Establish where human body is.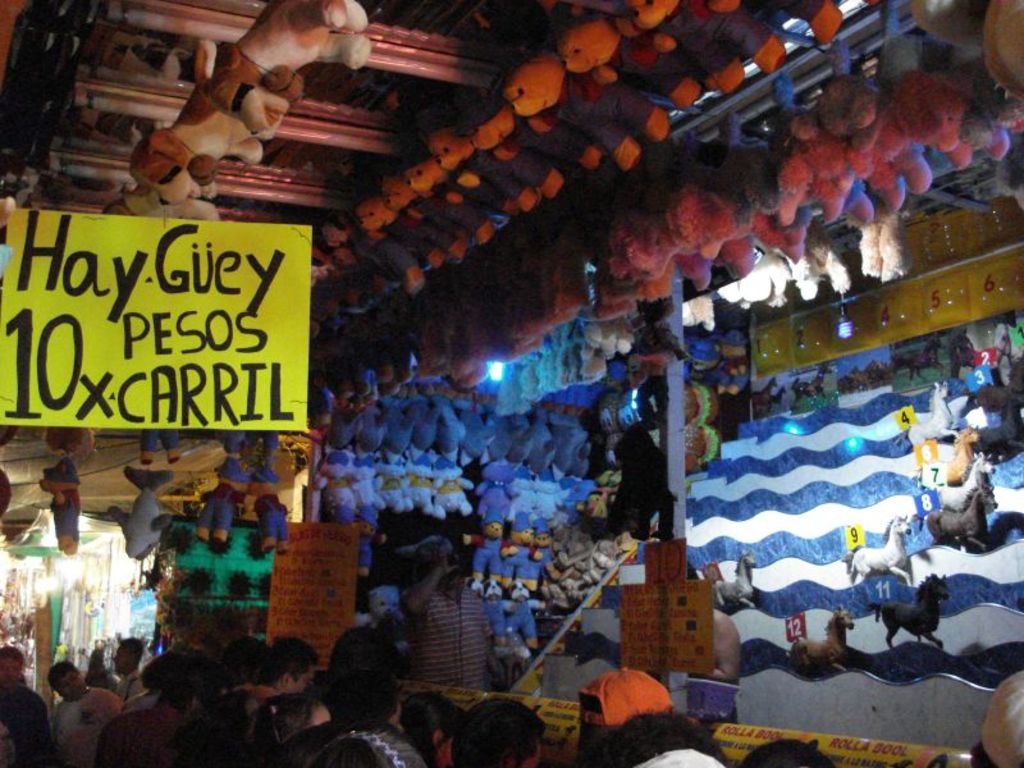
Established at <box>169,684,269,767</box>.
